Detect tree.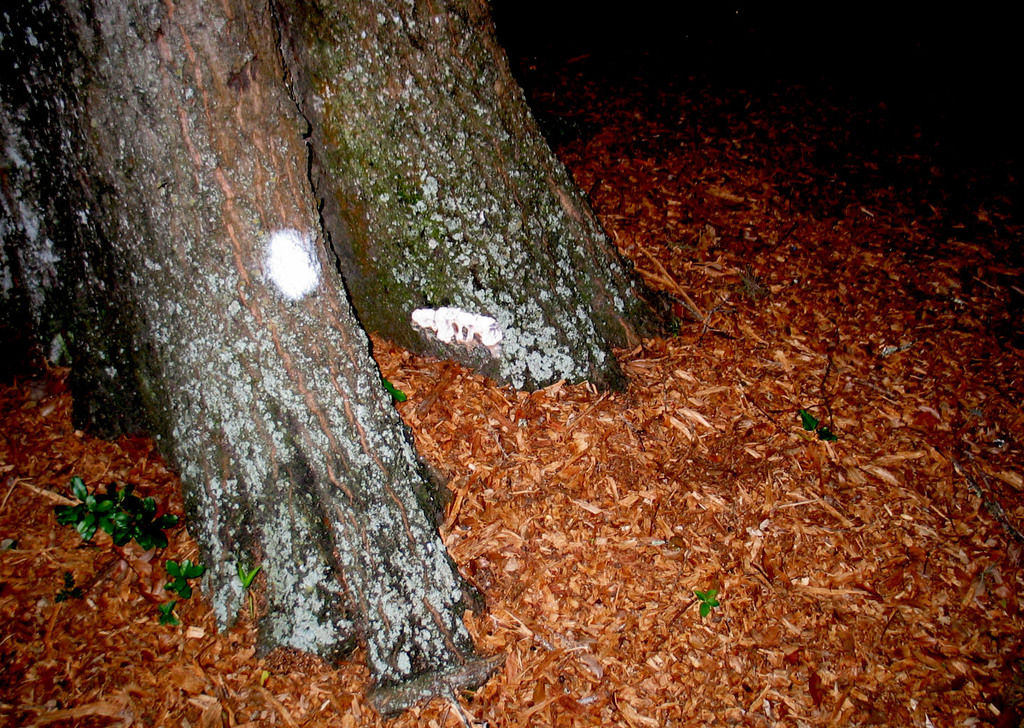
Detected at locate(0, 0, 673, 713).
